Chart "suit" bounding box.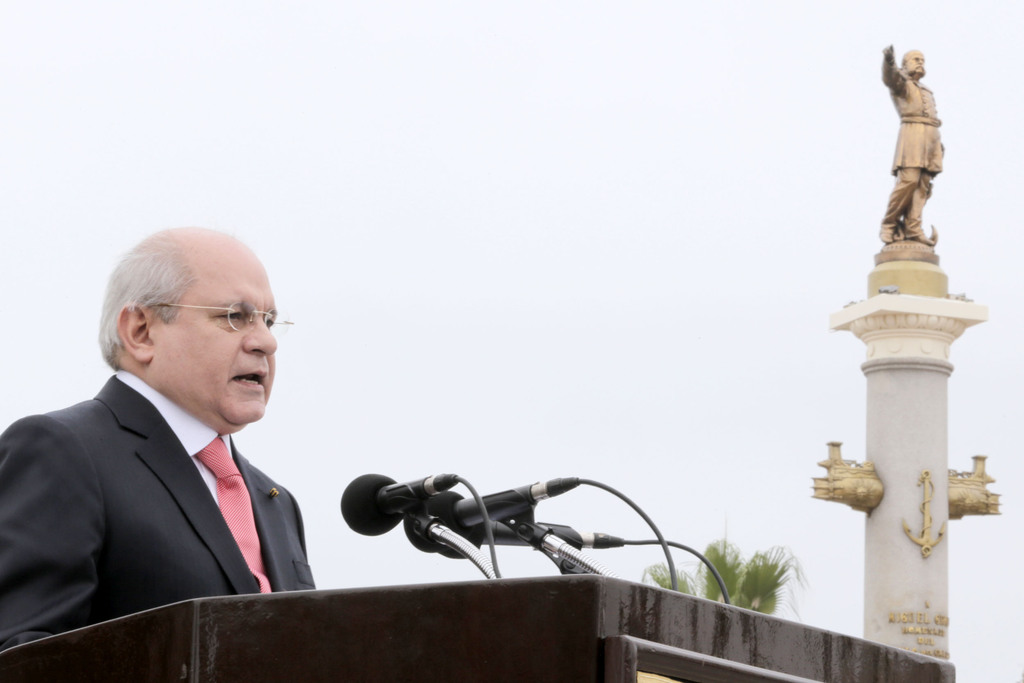
Charted: x1=0, y1=373, x2=314, y2=648.
